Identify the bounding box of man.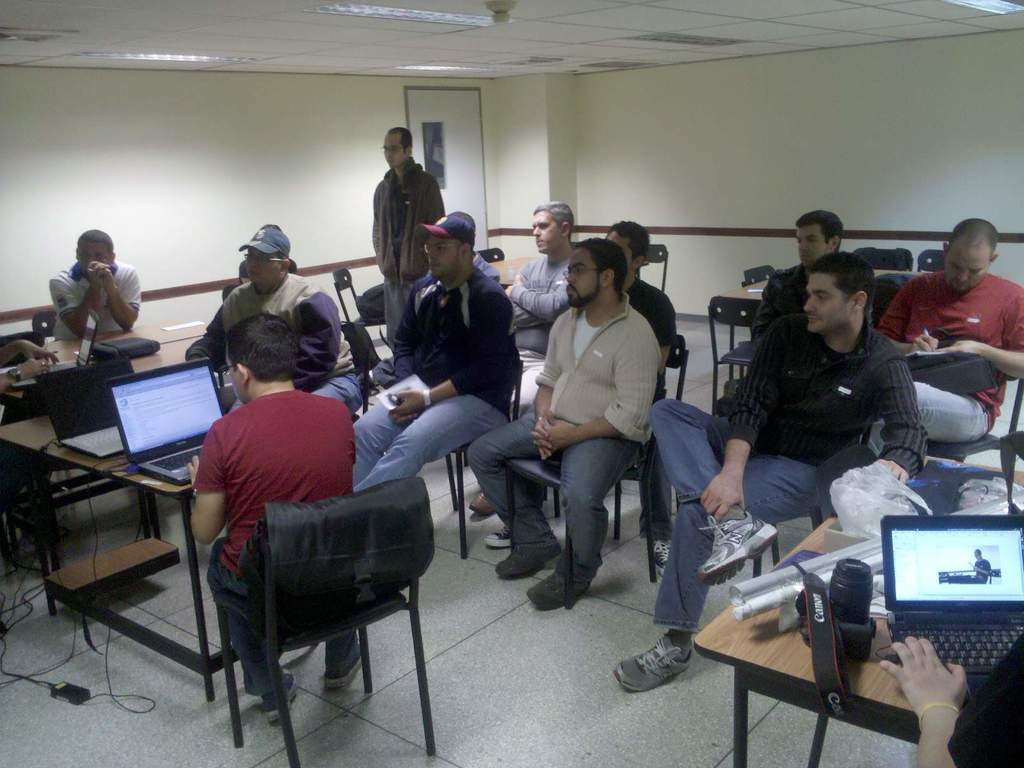
[611,252,929,698].
